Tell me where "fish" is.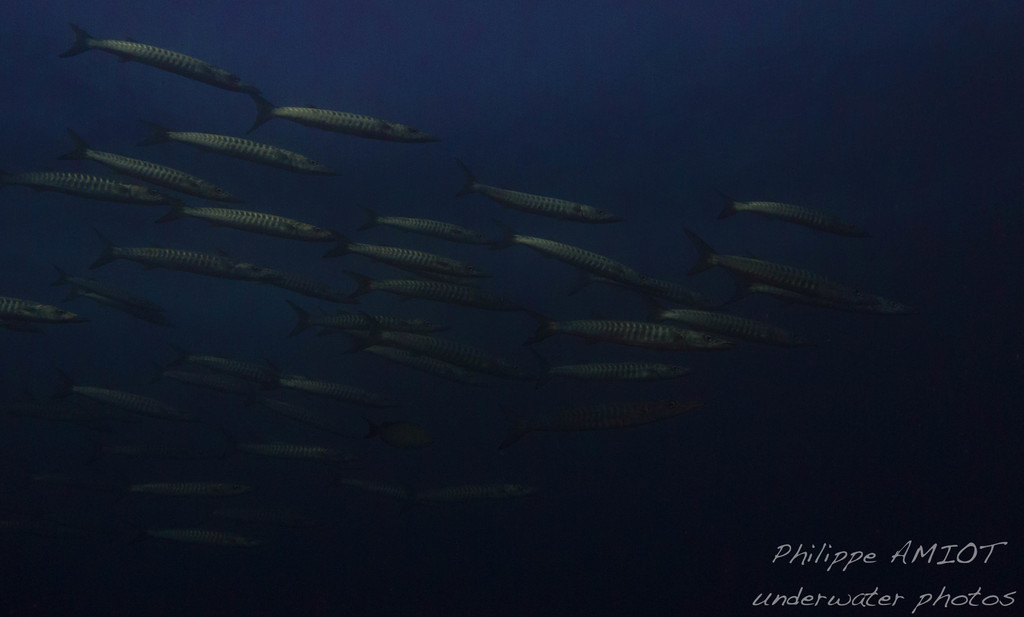
"fish" is at box(170, 342, 276, 381).
